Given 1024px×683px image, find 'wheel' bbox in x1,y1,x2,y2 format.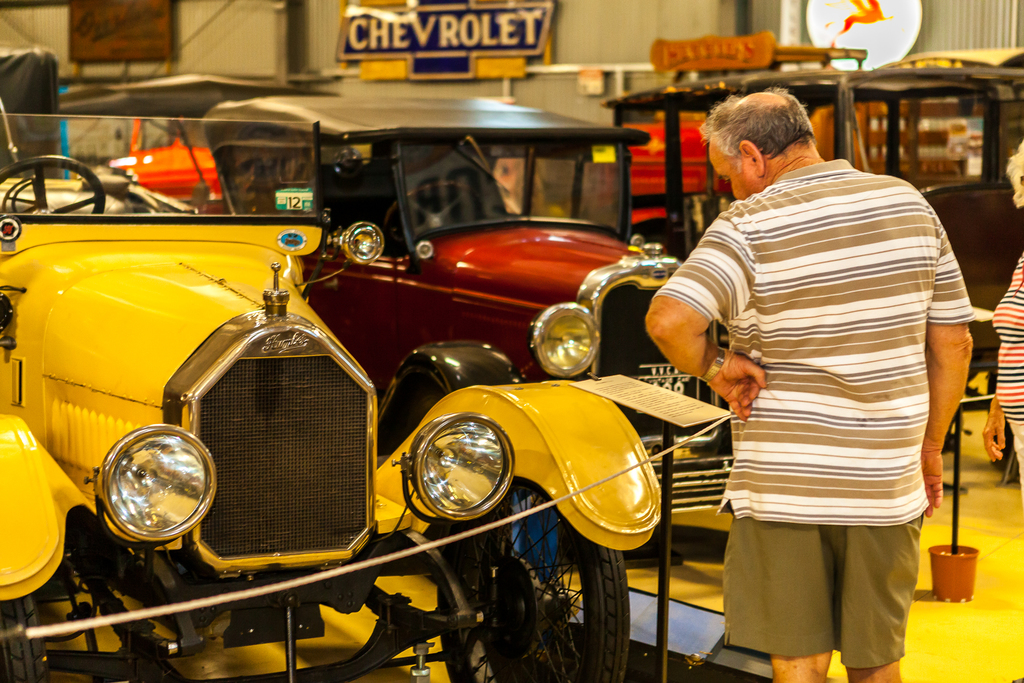
428,478,636,682.
